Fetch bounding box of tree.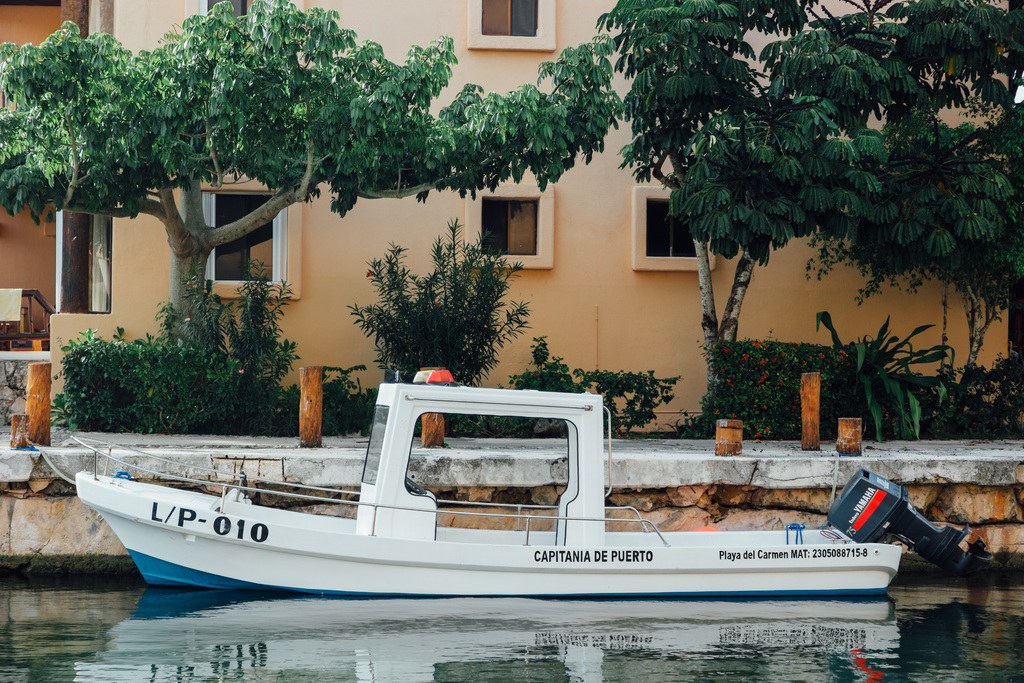
Bbox: Rect(597, 0, 927, 427).
